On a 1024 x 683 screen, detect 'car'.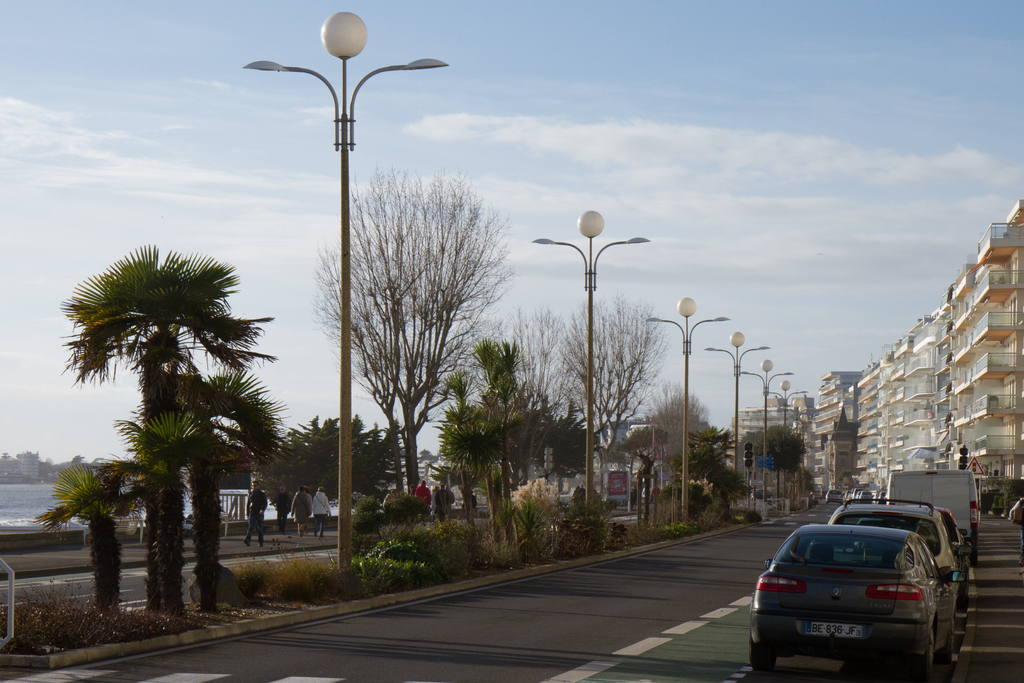
(857, 514, 938, 537).
